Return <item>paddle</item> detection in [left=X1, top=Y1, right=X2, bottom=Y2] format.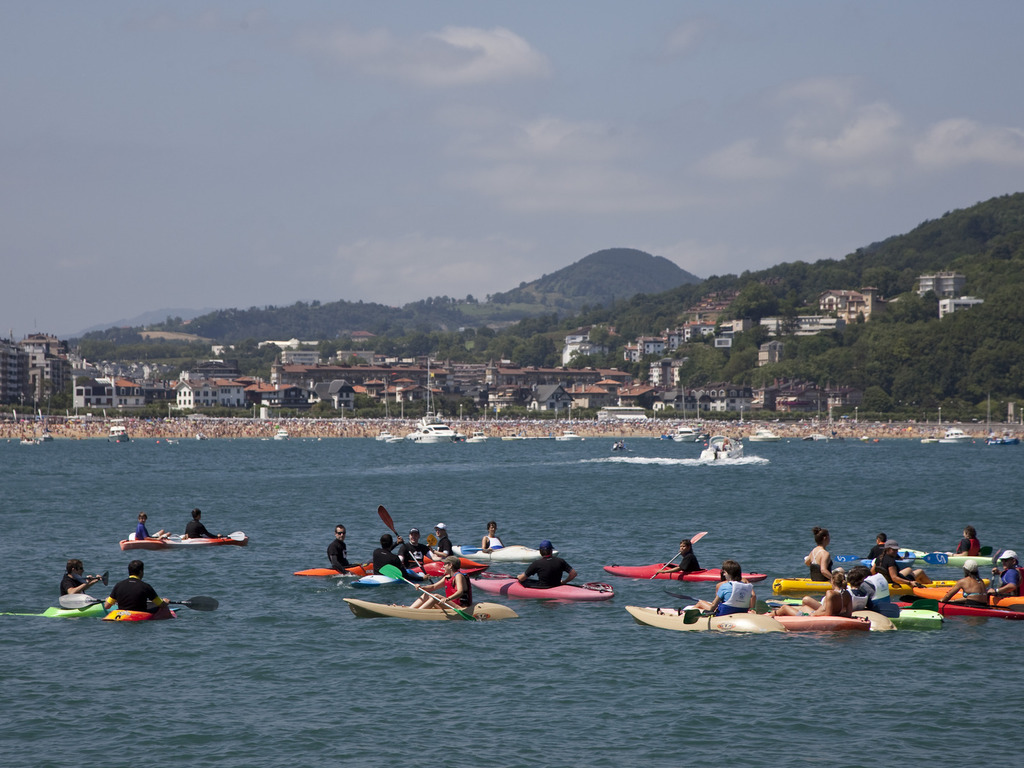
[left=381, top=564, right=474, bottom=621].
